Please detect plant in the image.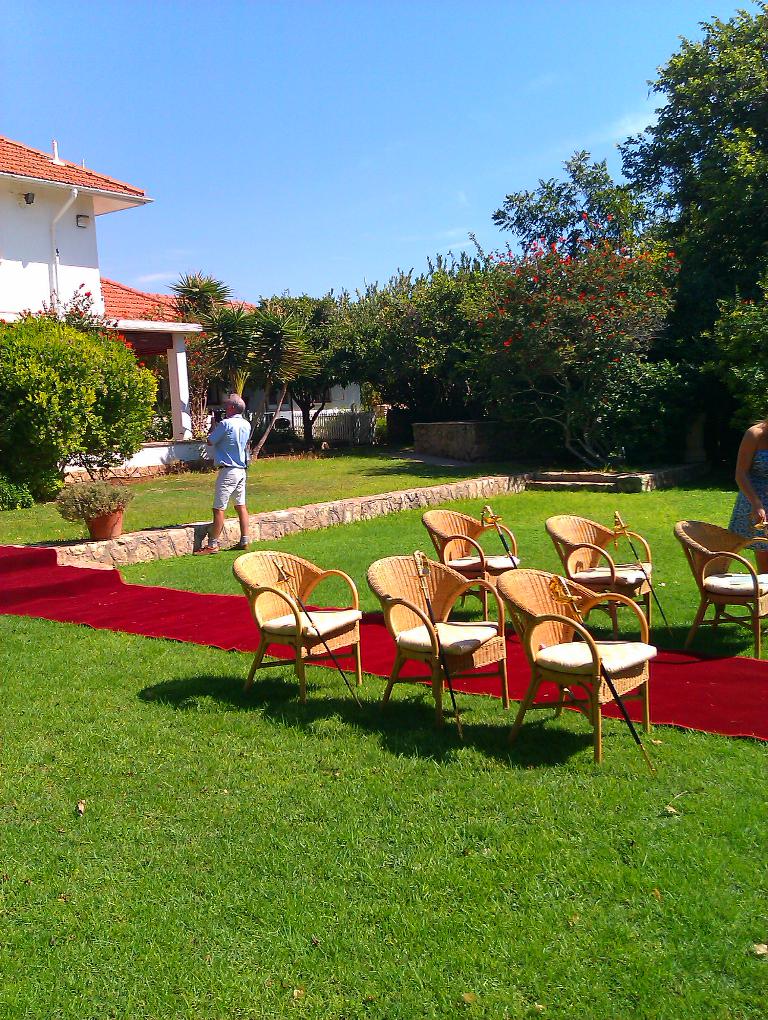
(x1=52, y1=477, x2=130, y2=528).
